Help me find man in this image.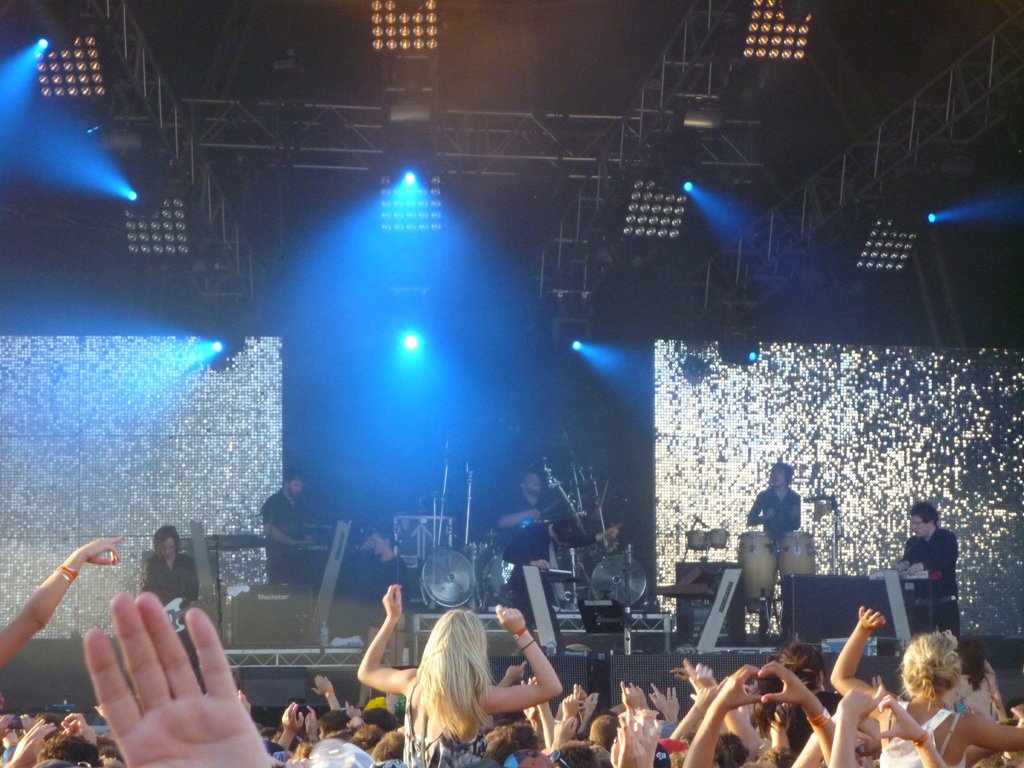
Found it: region(135, 524, 197, 666).
